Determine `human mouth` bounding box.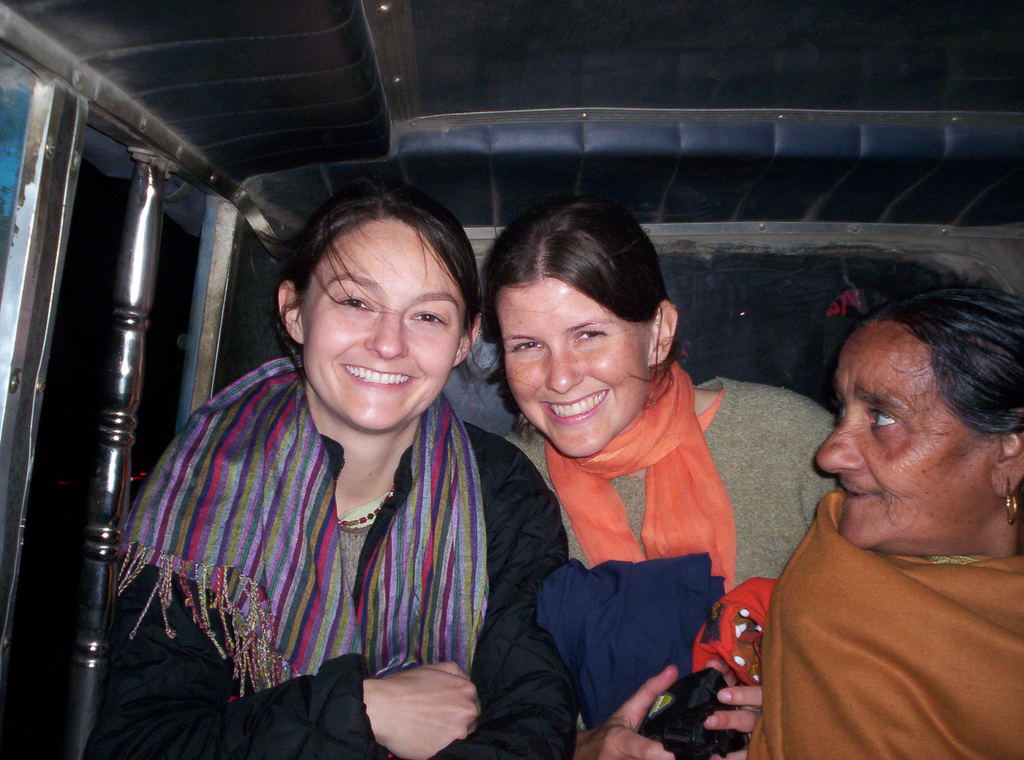
Determined: left=538, top=388, right=610, bottom=424.
